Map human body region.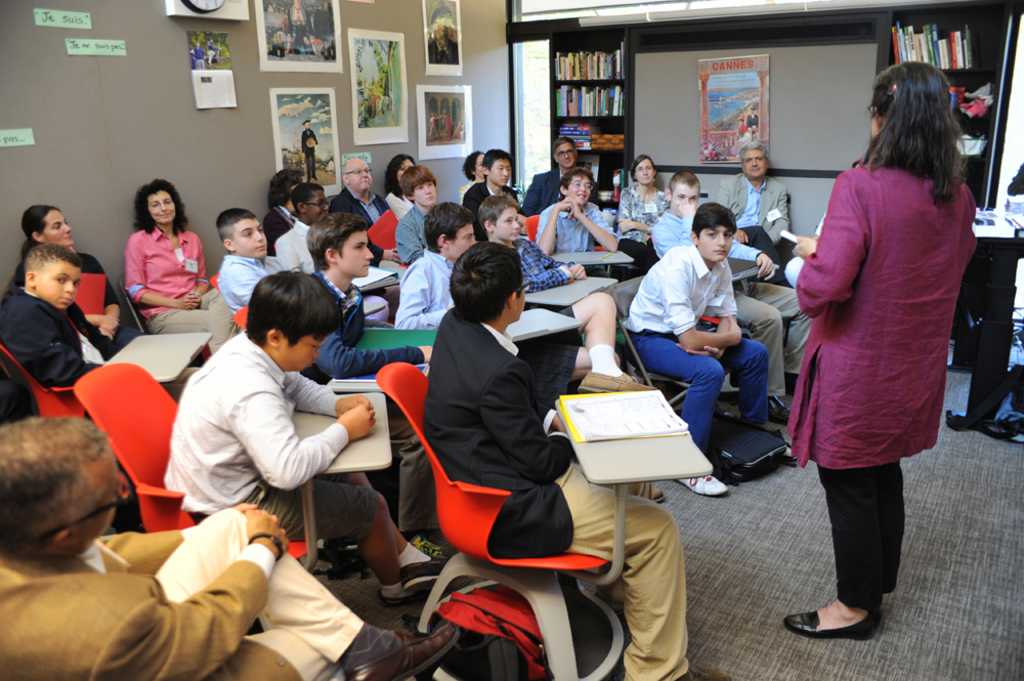
Mapped to region(420, 303, 693, 680).
